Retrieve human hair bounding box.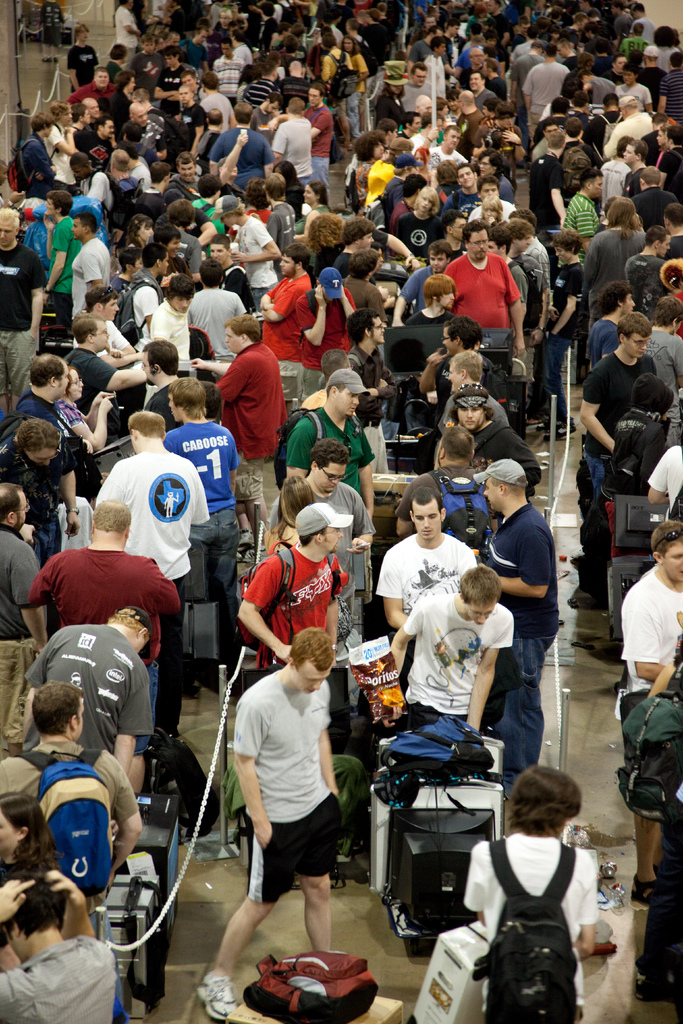
Bounding box: {"left": 440, "top": 426, "right": 471, "bottom": 460}.
